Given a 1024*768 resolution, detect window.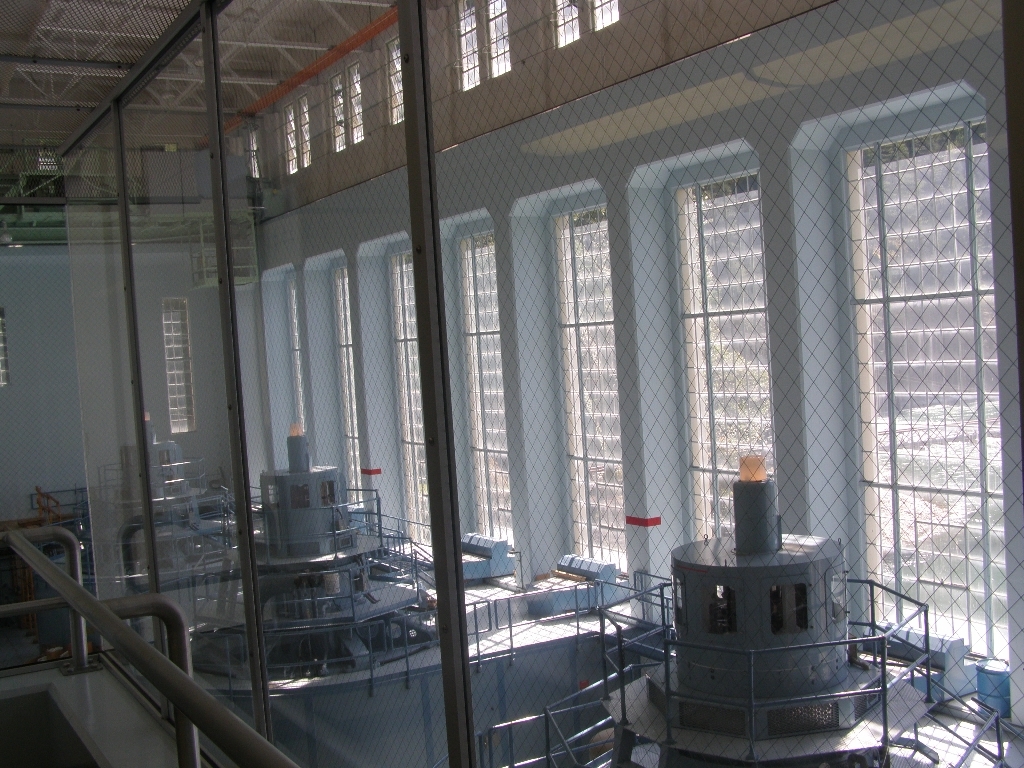
BBox(276, 90, 312, 175).
